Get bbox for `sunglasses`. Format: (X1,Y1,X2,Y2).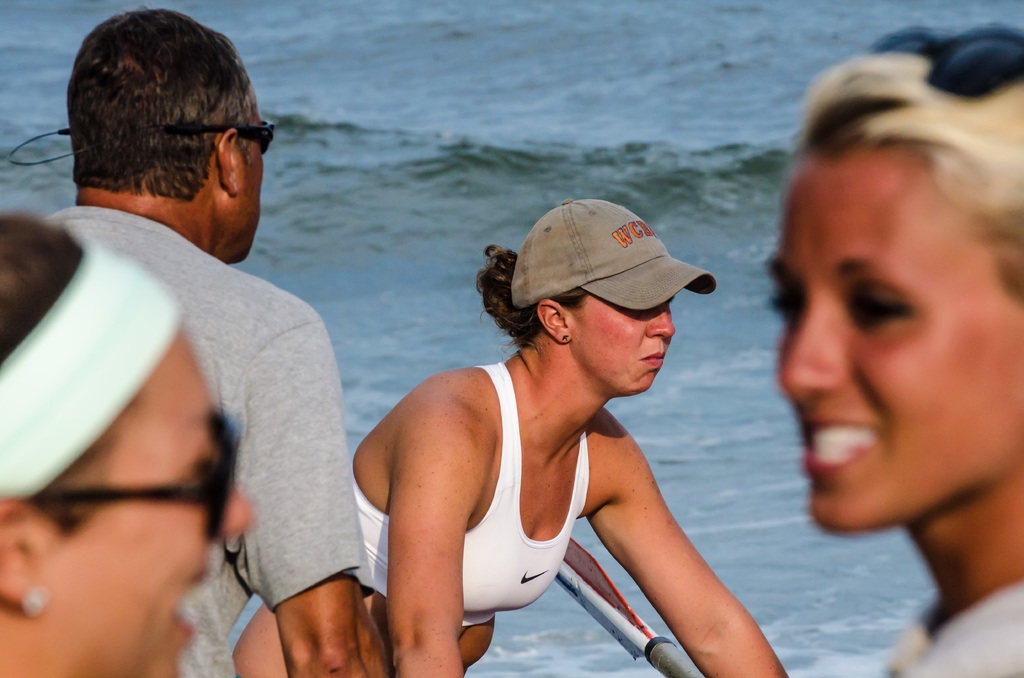
(31,403,243,540).
